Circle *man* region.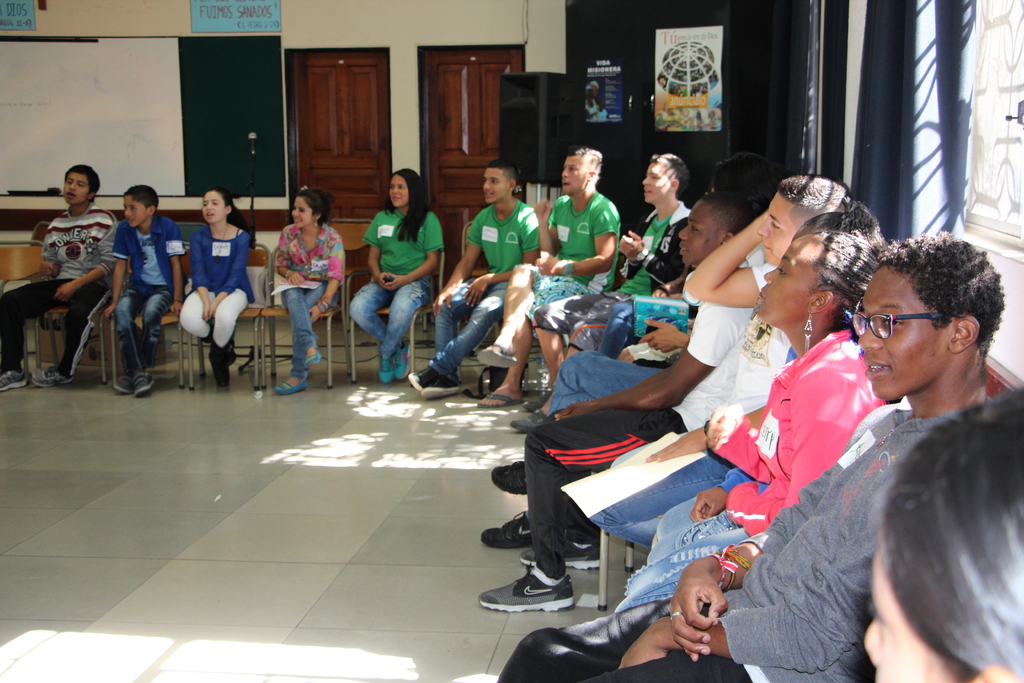
Region: l=508, t=229, r=1002, b=682.
